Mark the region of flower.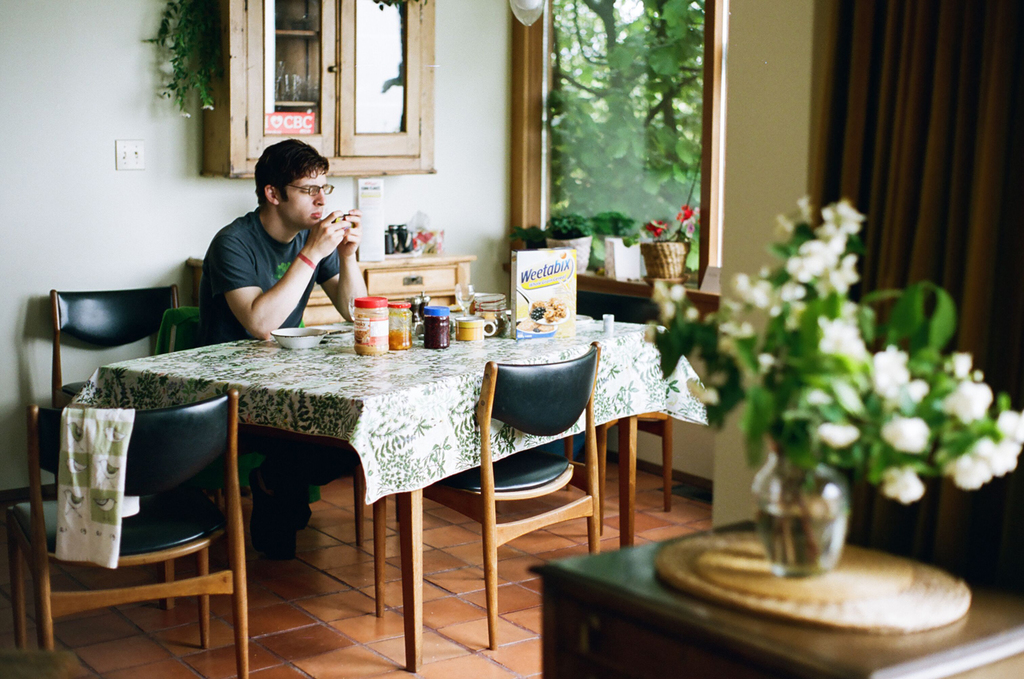
Region: (left=673, top=202, right=694, bottom=222).
